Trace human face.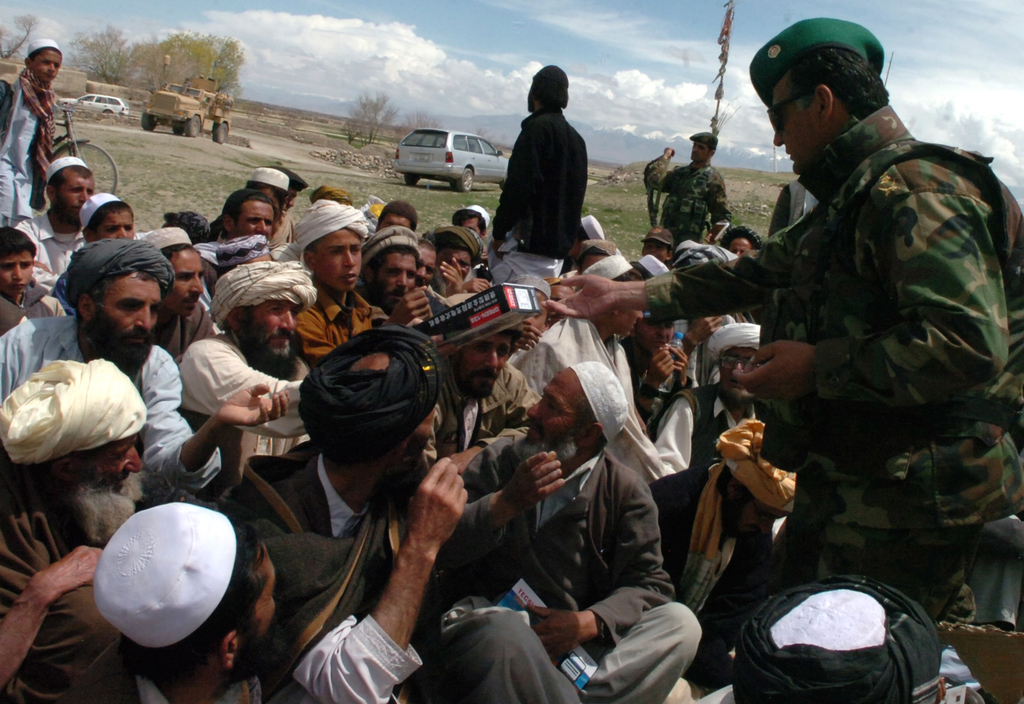
Traced to 72 436 147 538.
